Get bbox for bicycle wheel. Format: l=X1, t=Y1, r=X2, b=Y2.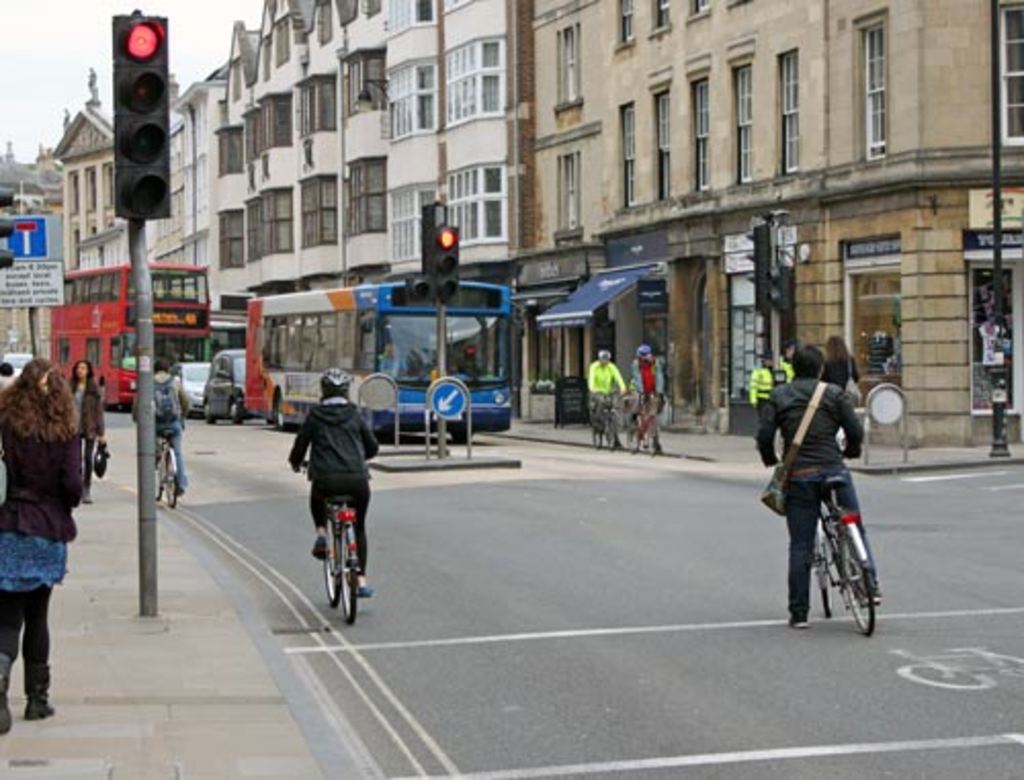
l=602, t=407, r=618, b=450.
